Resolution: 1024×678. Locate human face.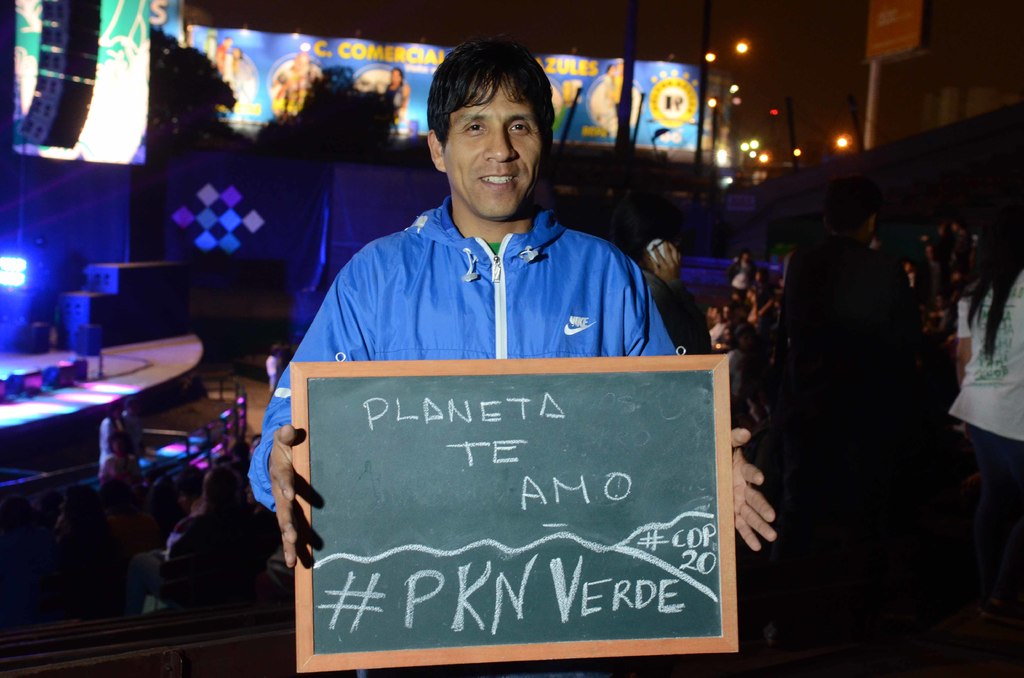
box=[447, 72, 548, 216].
